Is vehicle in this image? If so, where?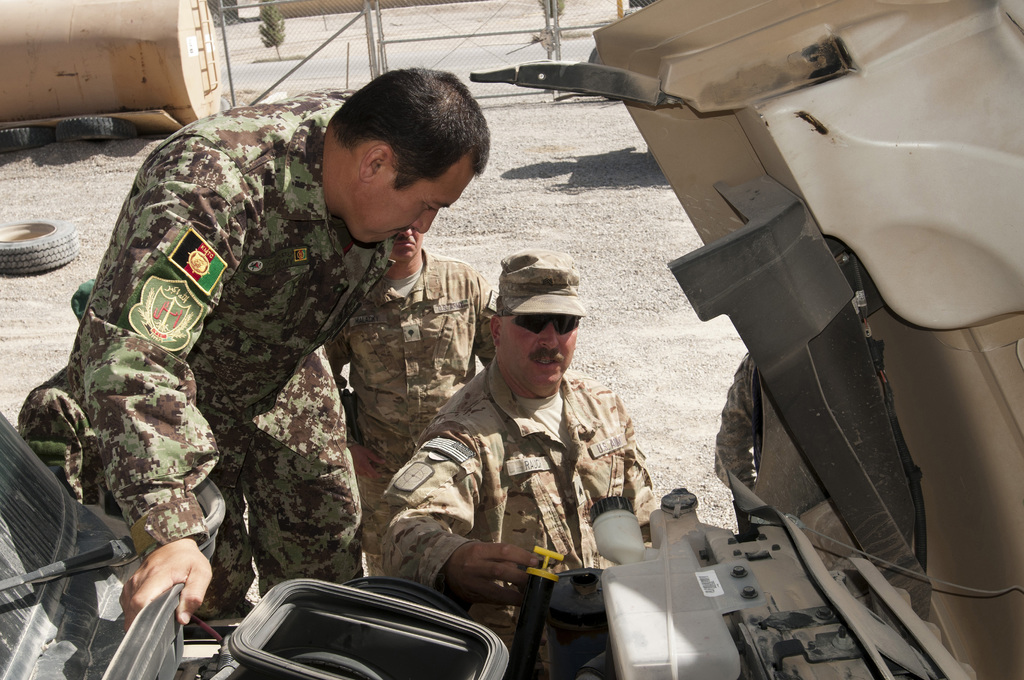
Yes, at box=[0, 0, 1023, 679].
